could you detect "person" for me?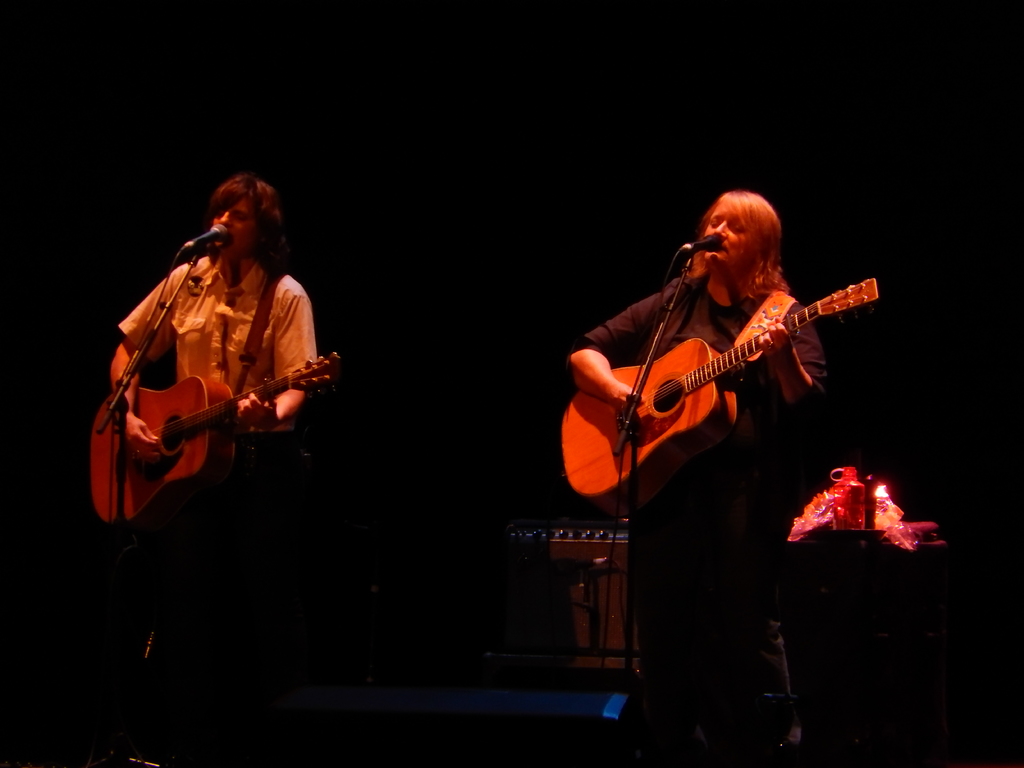
Detection result: region(566, 192, 820, 764).
